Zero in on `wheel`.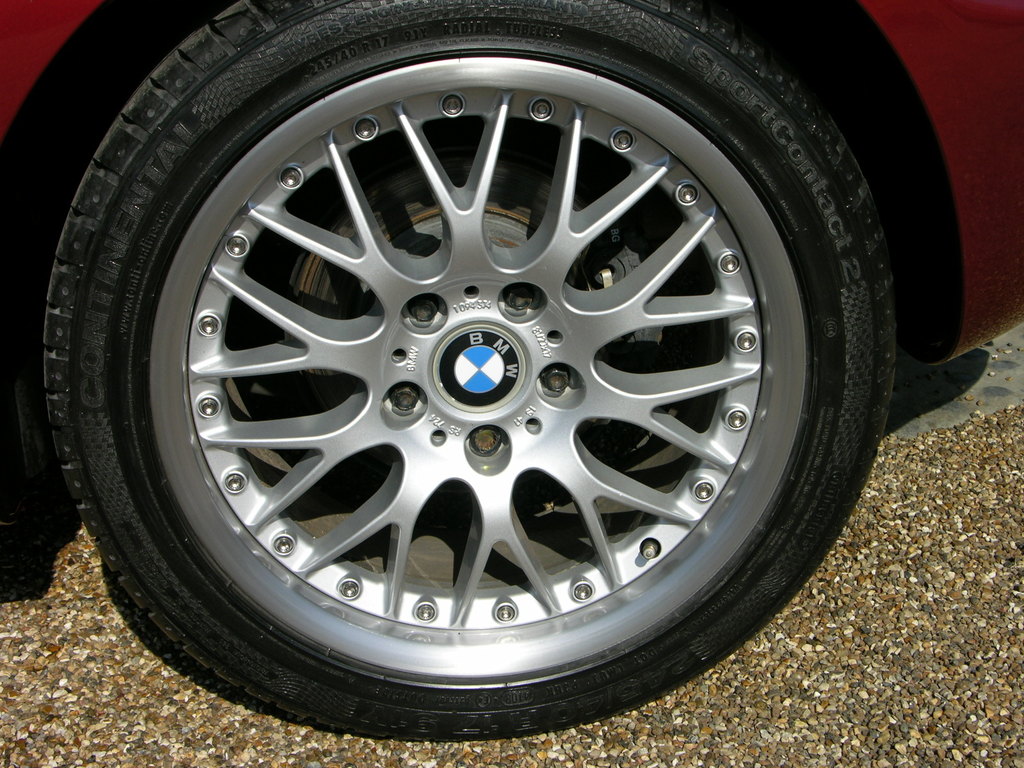
Zeroed in: crop(54, 42, 898, 728).
